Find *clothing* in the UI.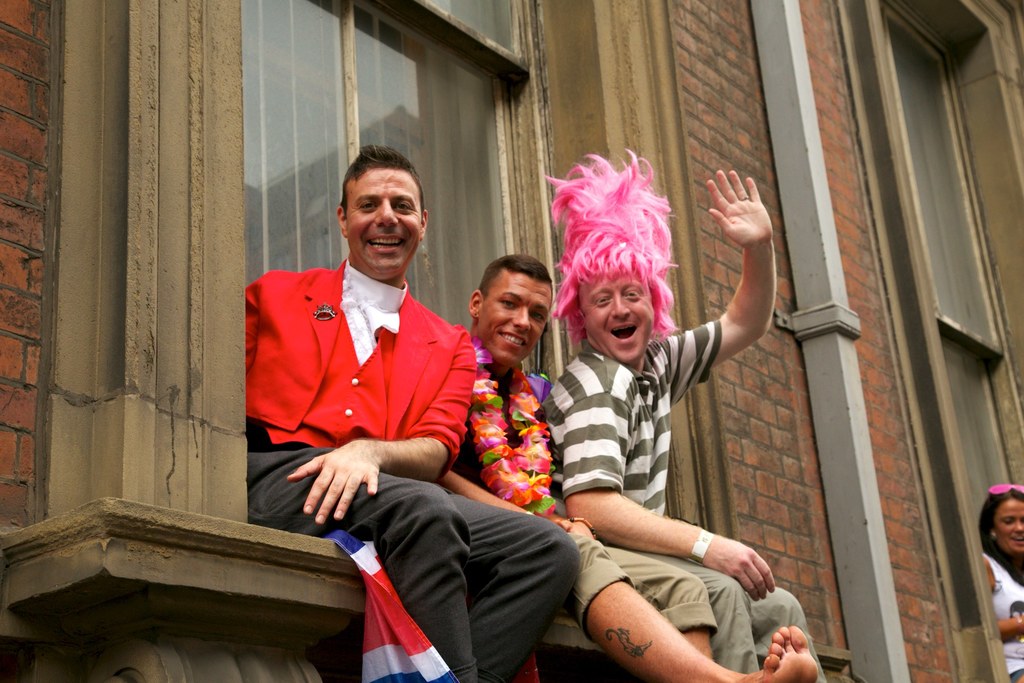
UI element at [449,331,716,641].
